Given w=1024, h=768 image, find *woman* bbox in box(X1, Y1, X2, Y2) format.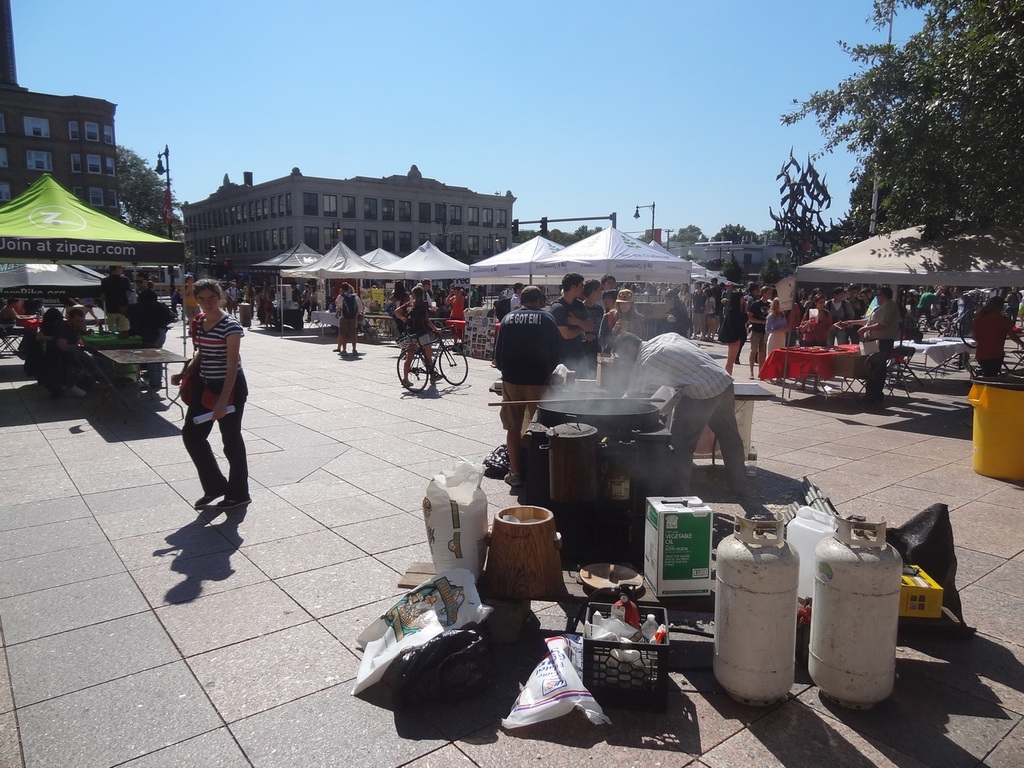
box(264, 282, 272, 330).
